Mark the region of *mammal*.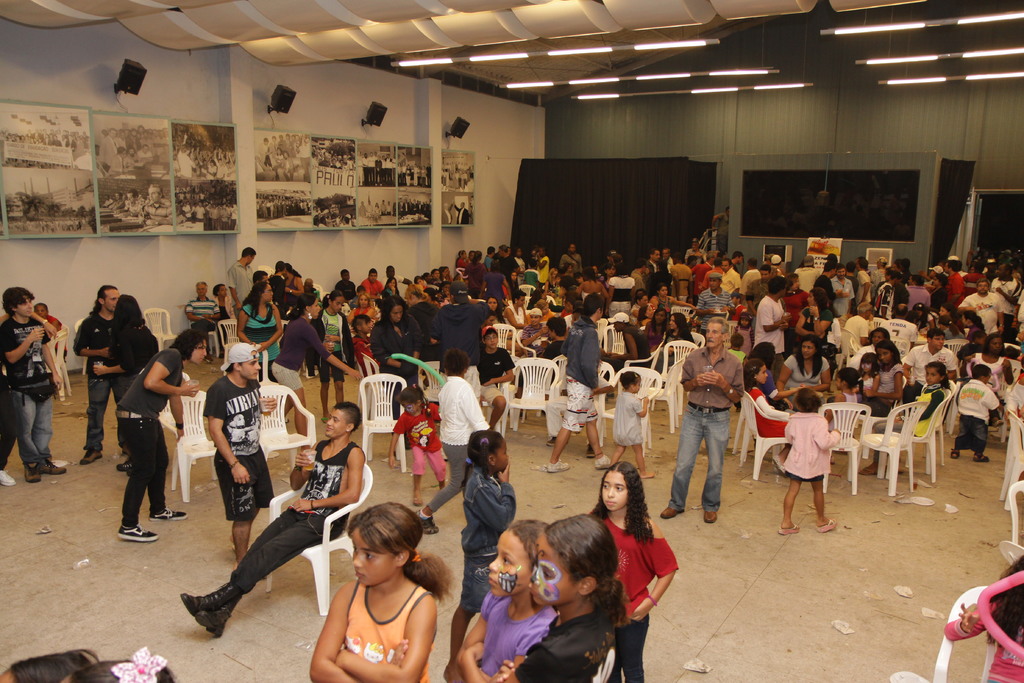
Region: l=308, t=501, r=456, b=682.
